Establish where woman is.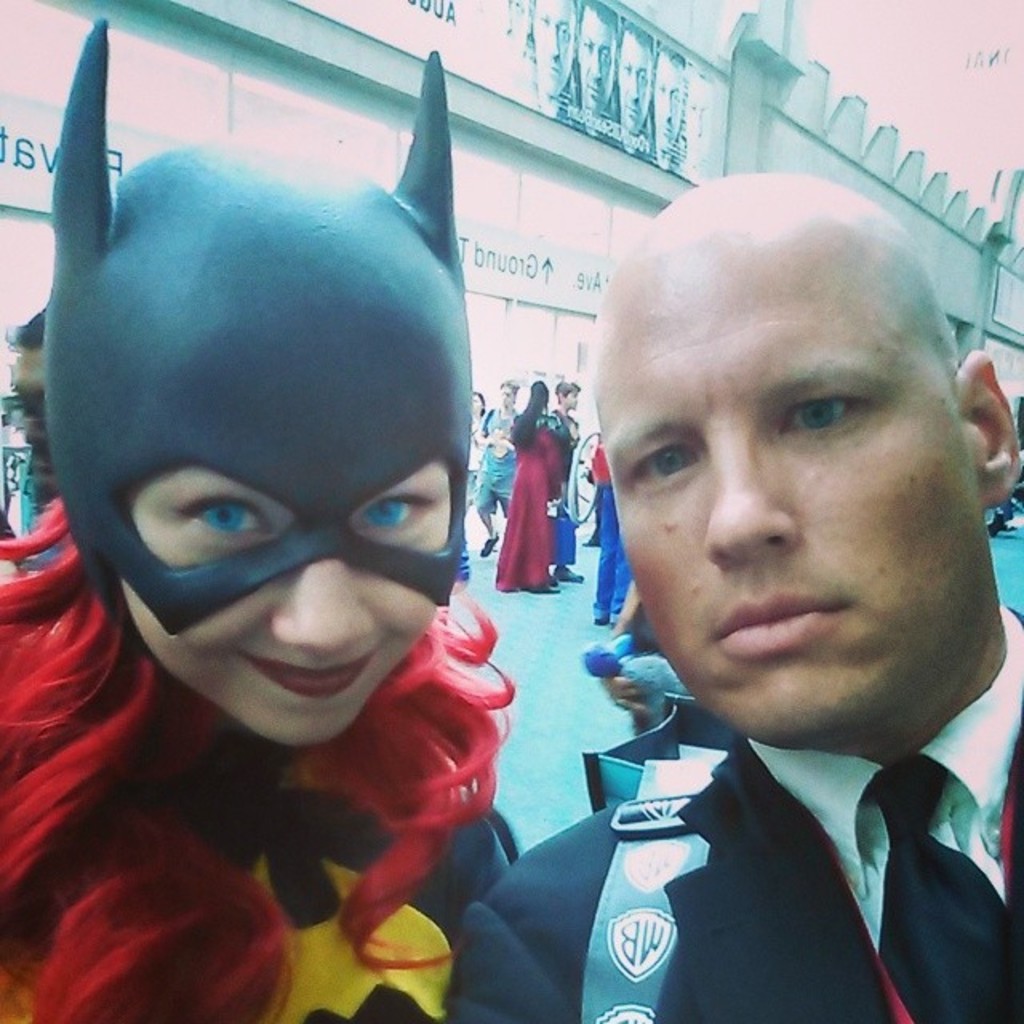
Established at 493, 378, 574, 598.
